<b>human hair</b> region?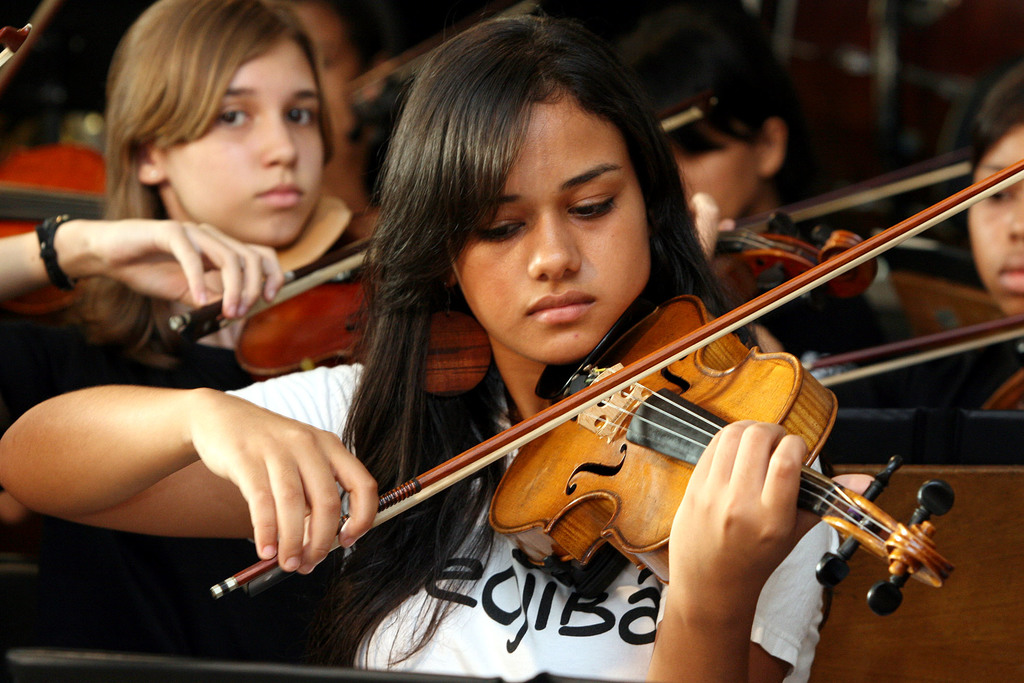
{"x1": 338, "y1": 14, "x2": 760, "y2": 668}
